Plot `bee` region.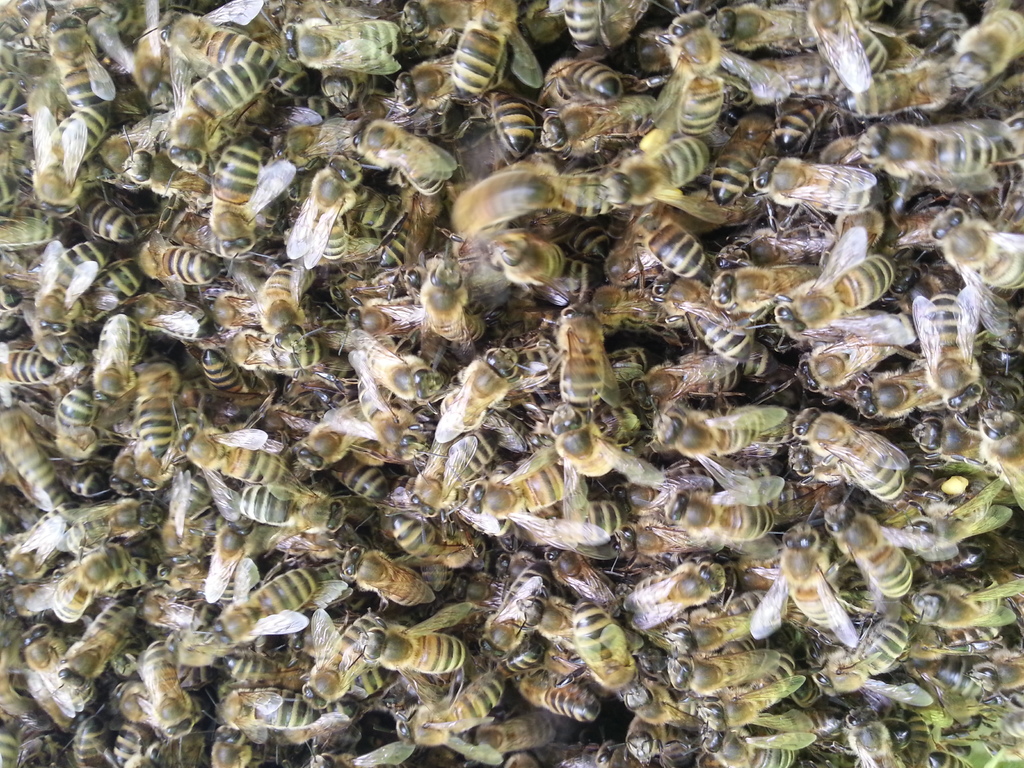
Plotted at [683, 662, 819, 736].
